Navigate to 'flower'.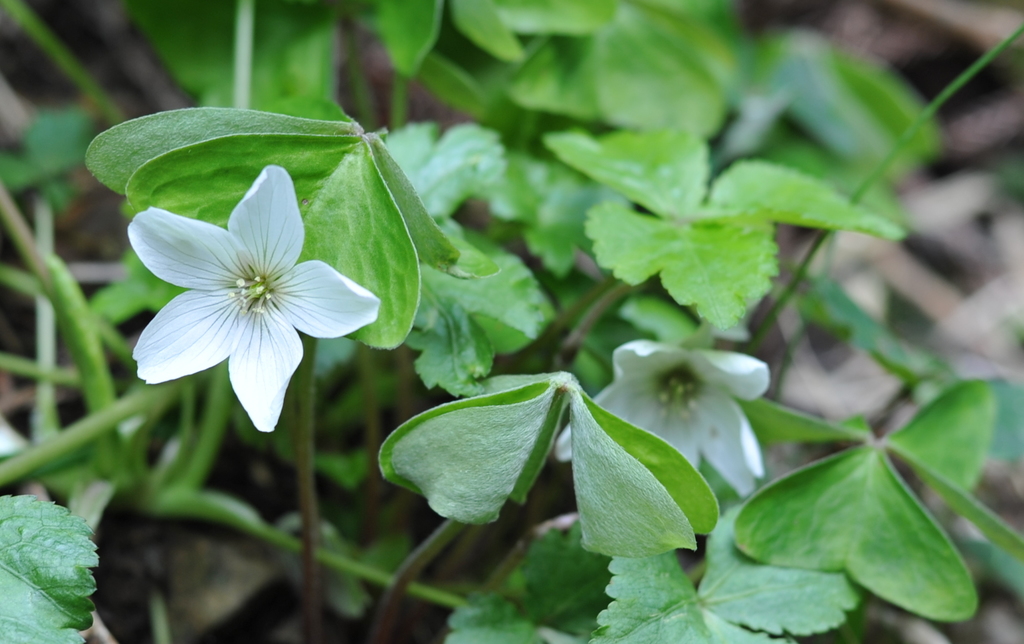
Navigation target: {"left": 557, "top": 331, "right": 774, "bottom": 501}.
